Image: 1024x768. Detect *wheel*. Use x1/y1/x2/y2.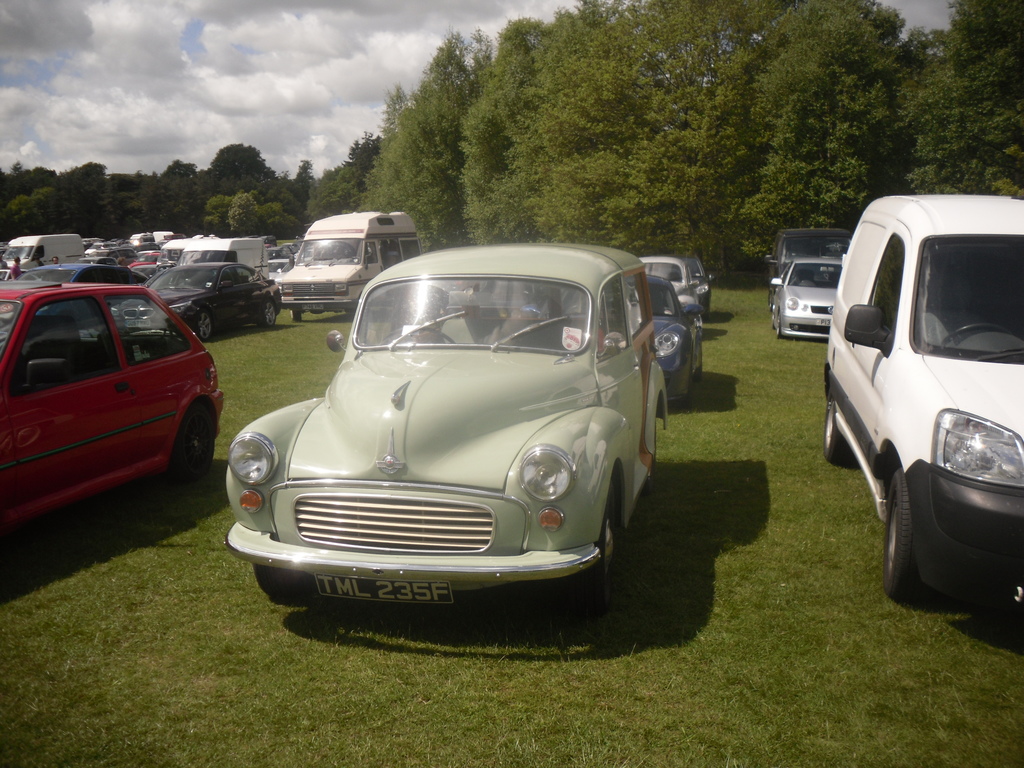
572/505/619/591.
